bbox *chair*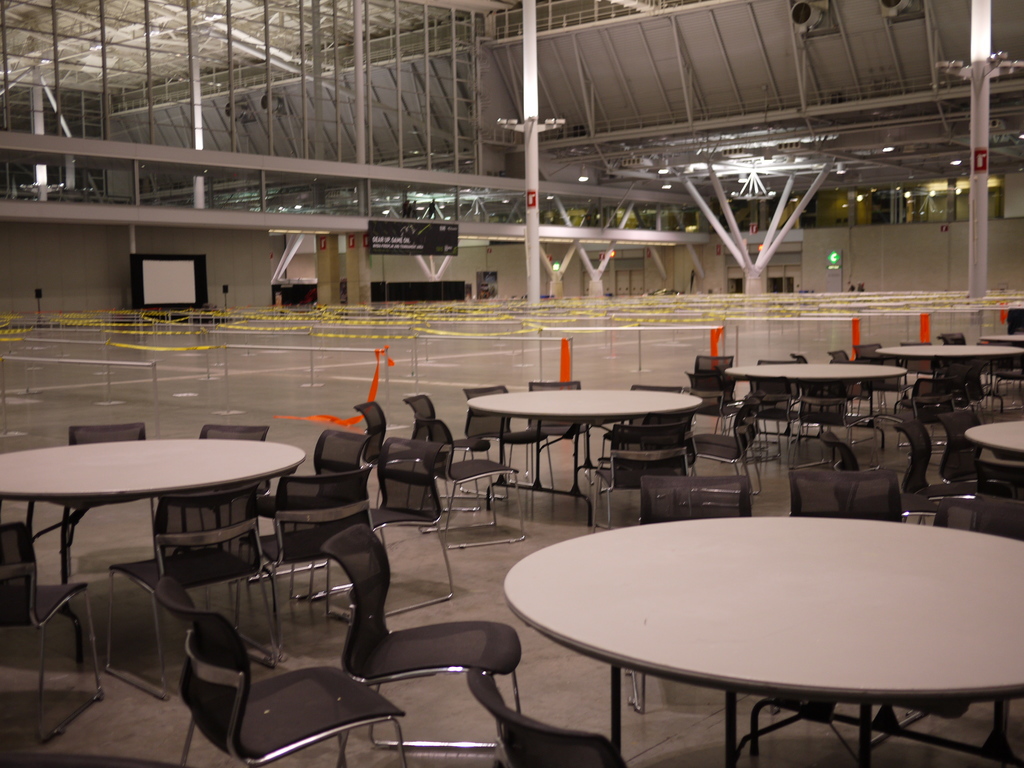
[467,670,628,767]
